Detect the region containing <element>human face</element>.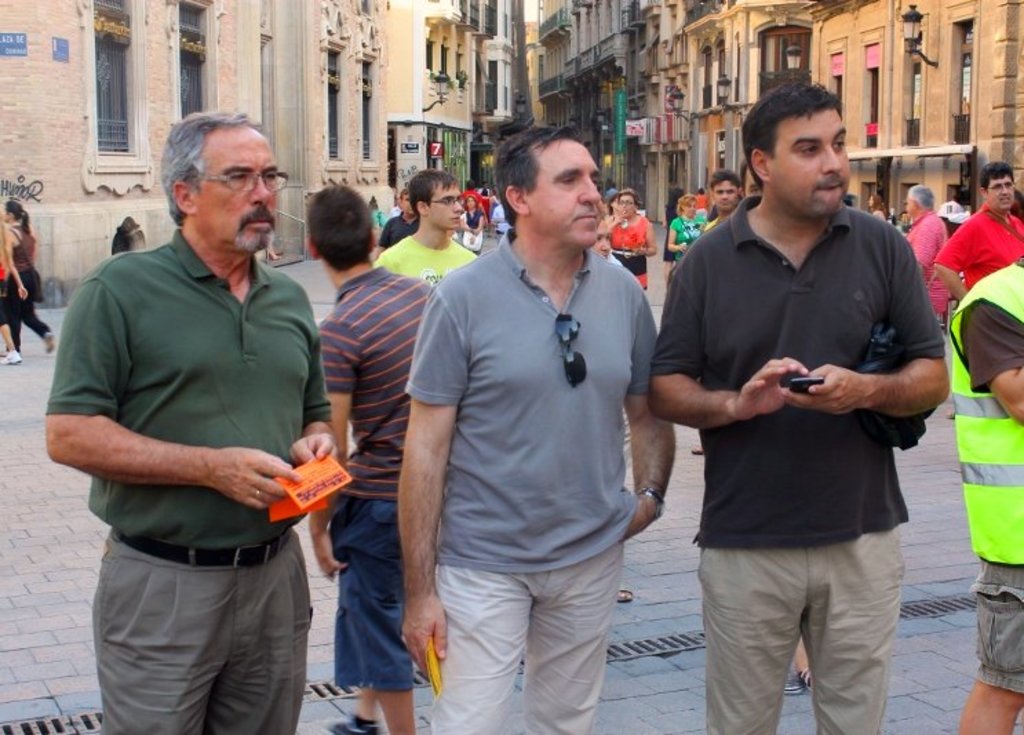
708:183:740:215.
